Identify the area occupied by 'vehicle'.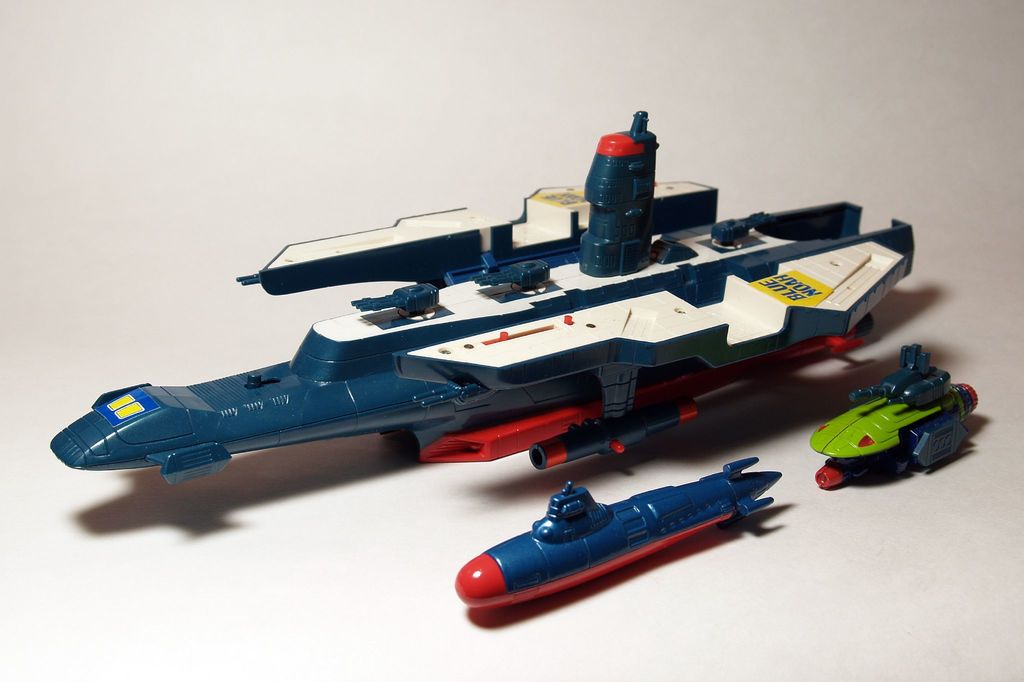
Area: <region>811, 341, 979, 488</region>.
